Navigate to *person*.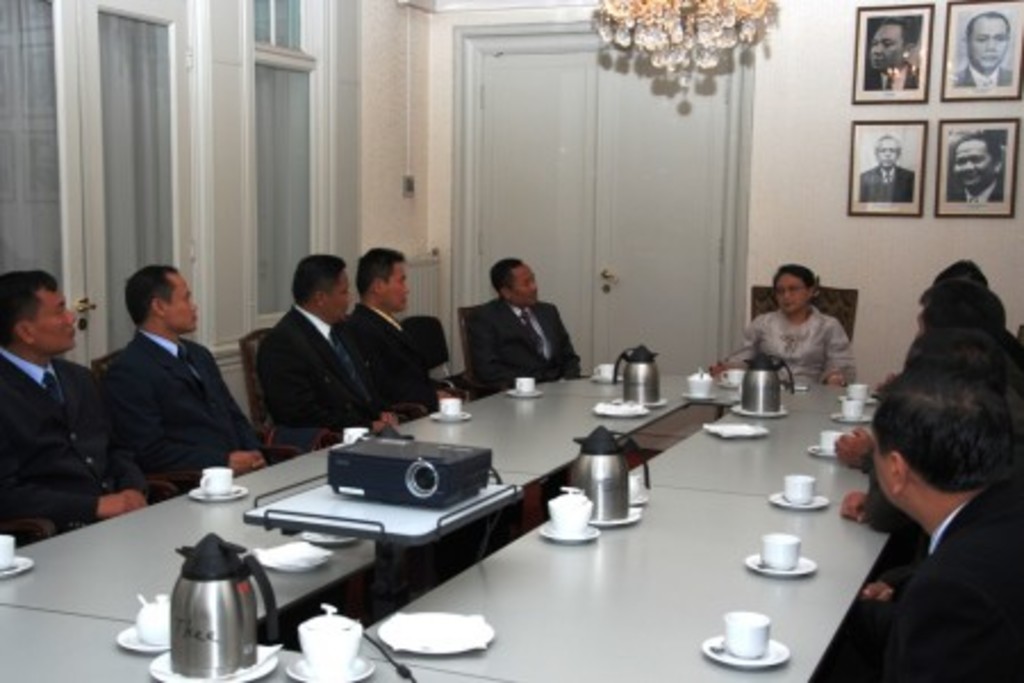
Navigation target: [left=949, top=14, right=1013, bottom=84].
